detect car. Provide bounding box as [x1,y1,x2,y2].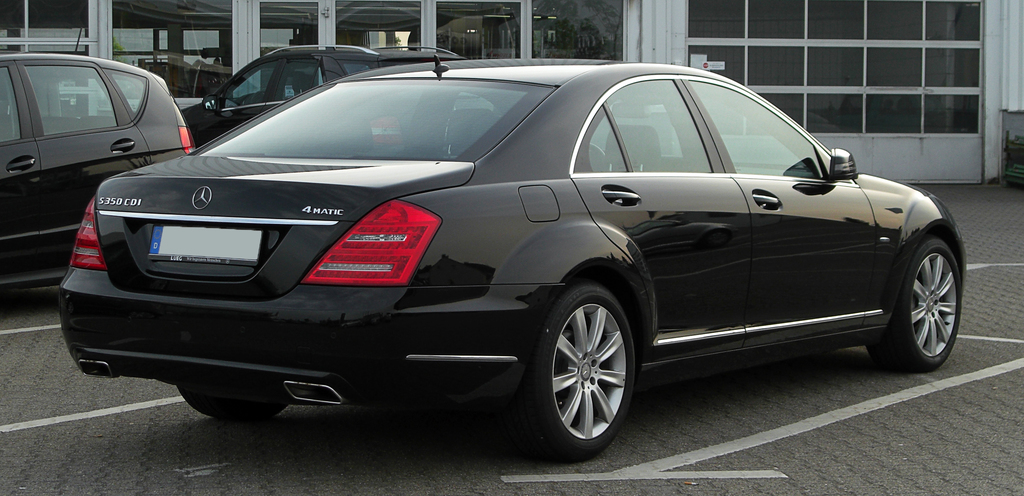
[72,56,971,449].
